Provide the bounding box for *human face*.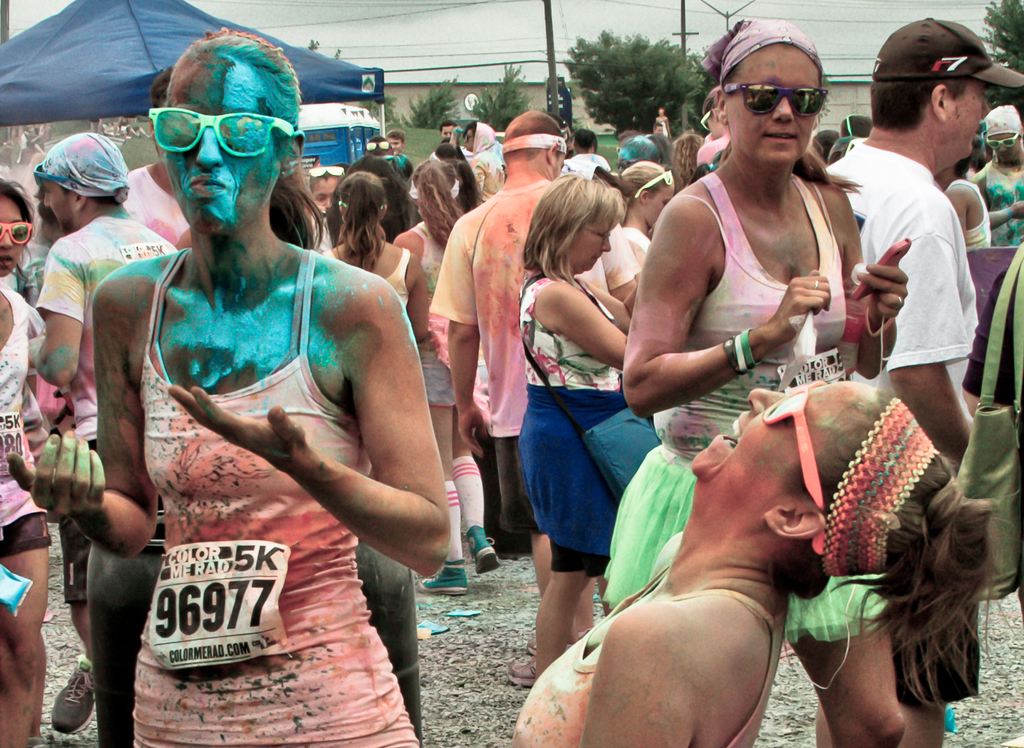
box(168, 64, 278, 229).
